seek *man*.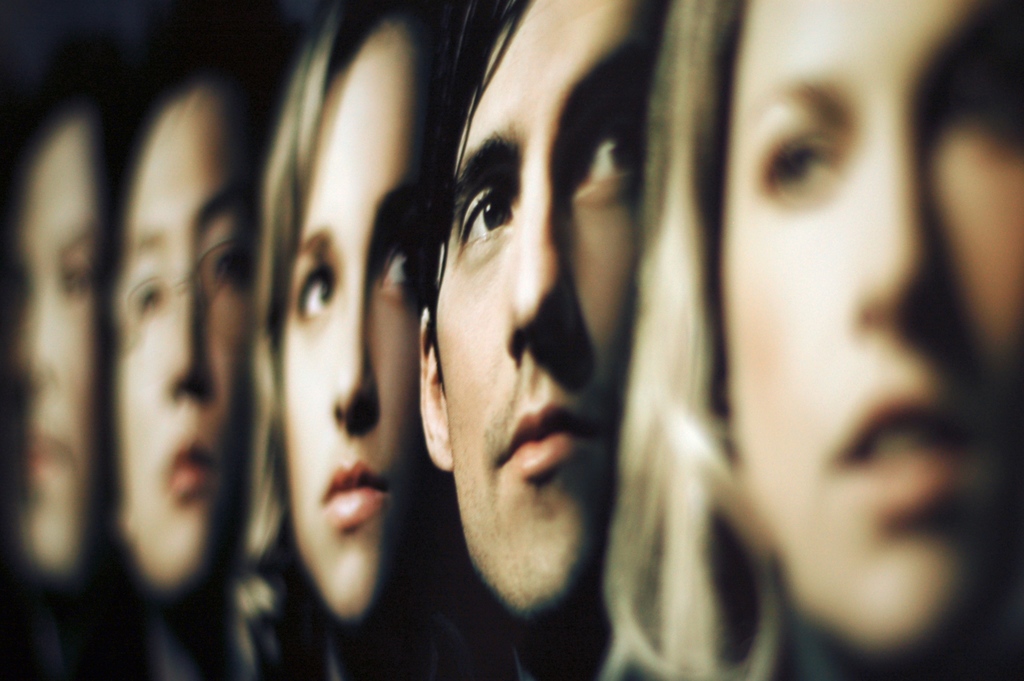
414/0/683/680.
